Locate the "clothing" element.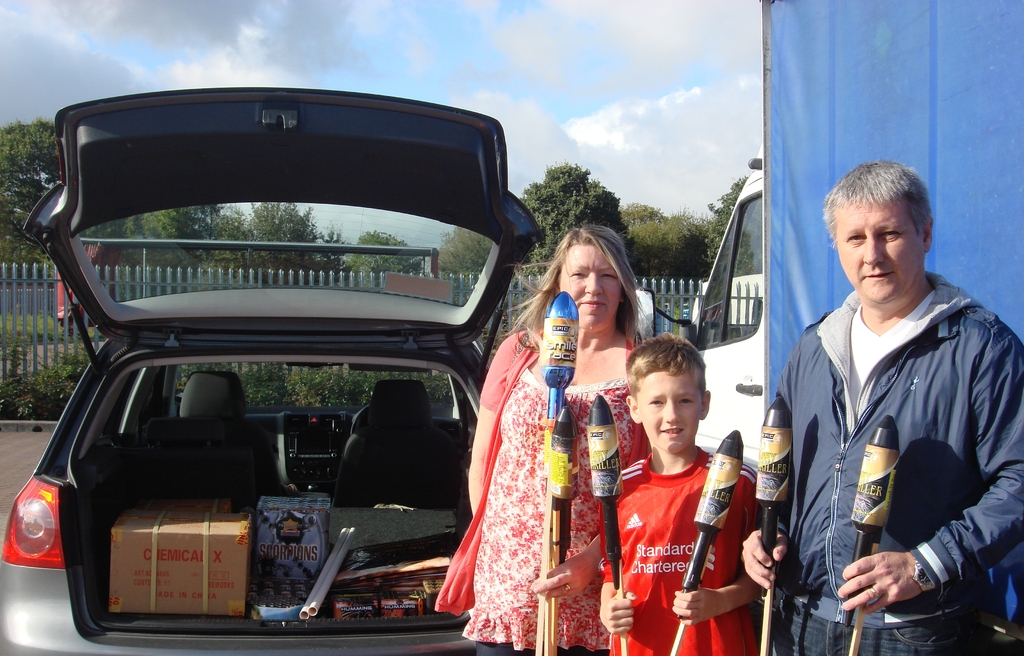
Element bbox: (618,426,767,634).
